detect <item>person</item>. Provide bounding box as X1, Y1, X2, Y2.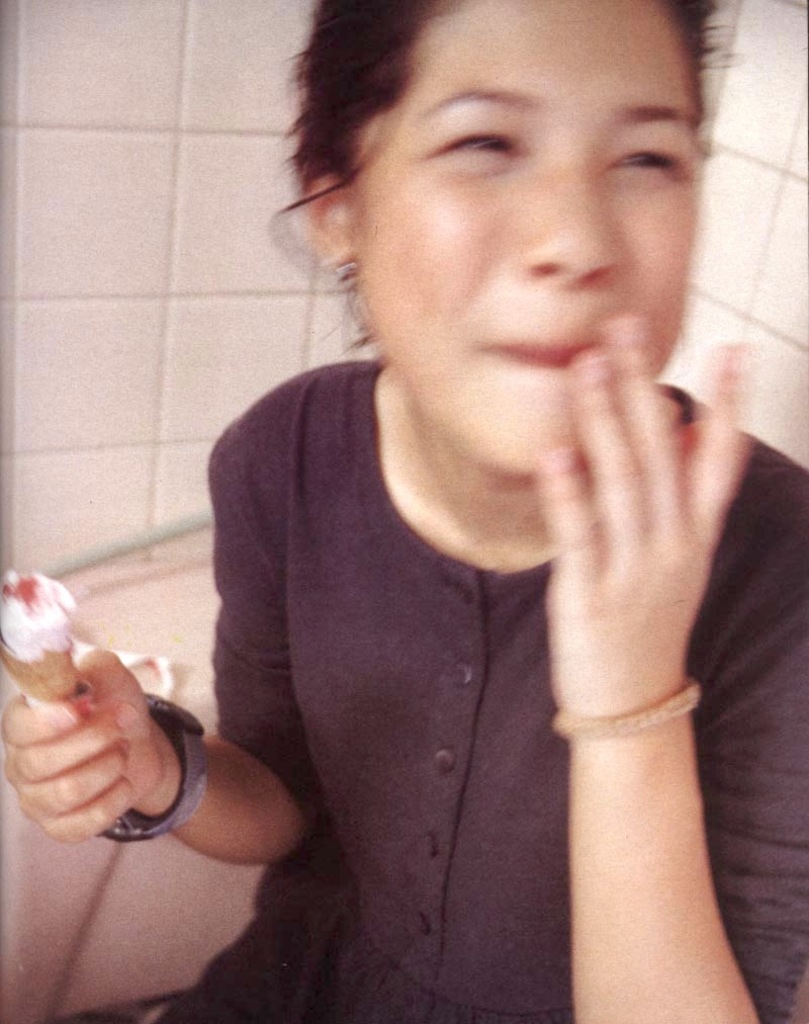
110, 4, 807, 994.
